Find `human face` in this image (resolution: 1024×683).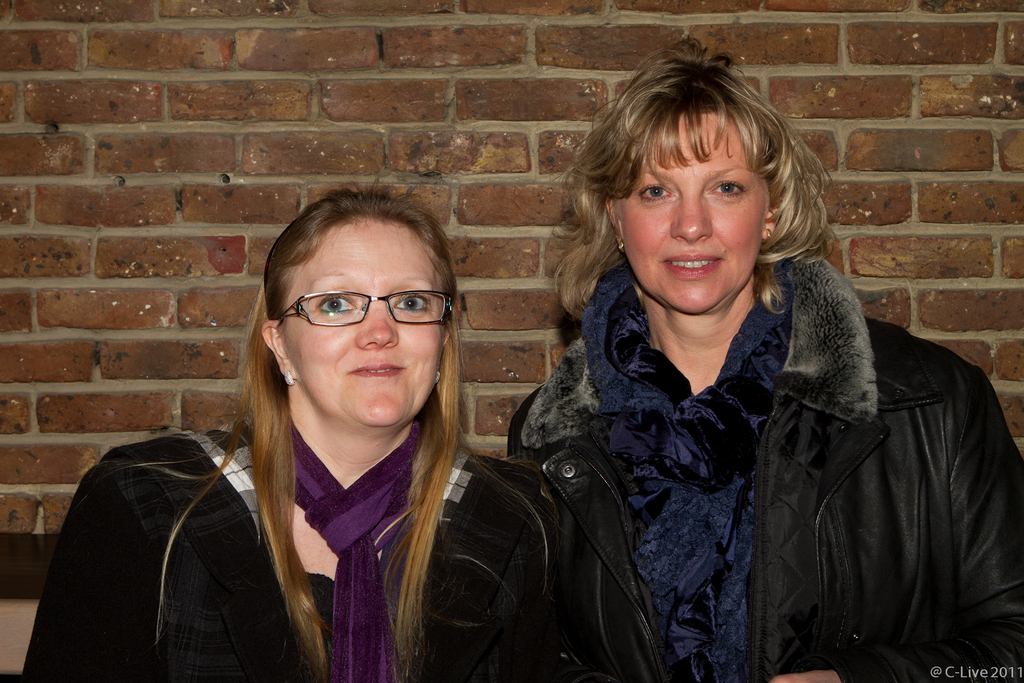
[x1=287, y1=217, x2=448, y2=427].
